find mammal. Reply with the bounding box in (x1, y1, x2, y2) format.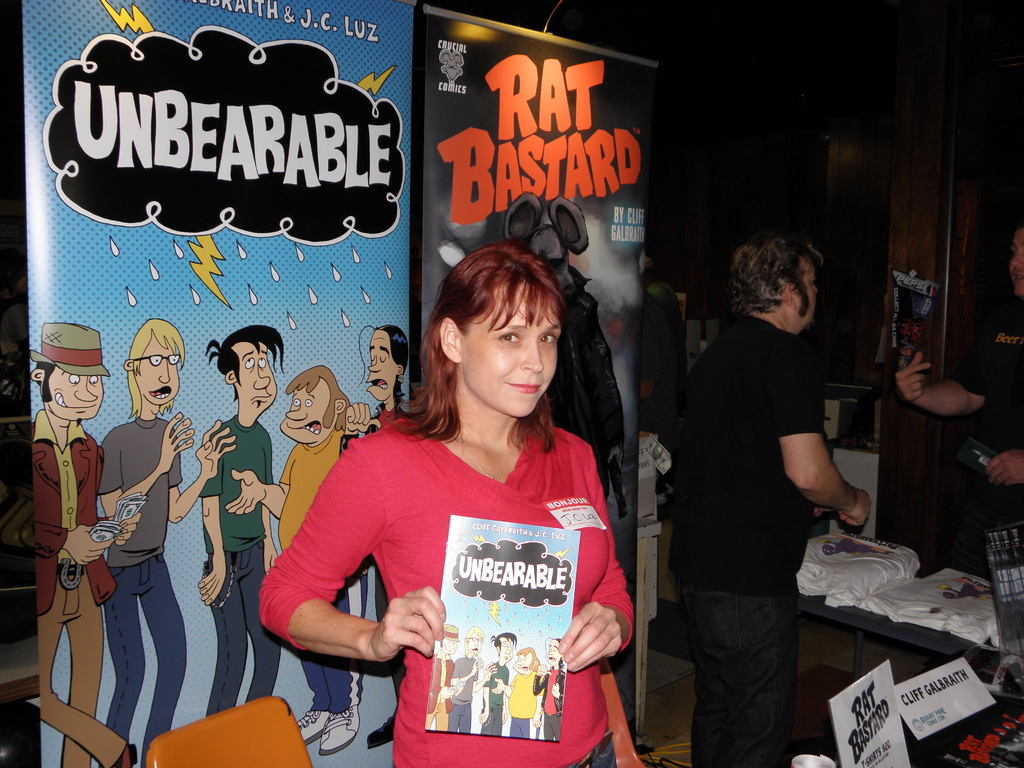
(196, 328, 285, 717).
